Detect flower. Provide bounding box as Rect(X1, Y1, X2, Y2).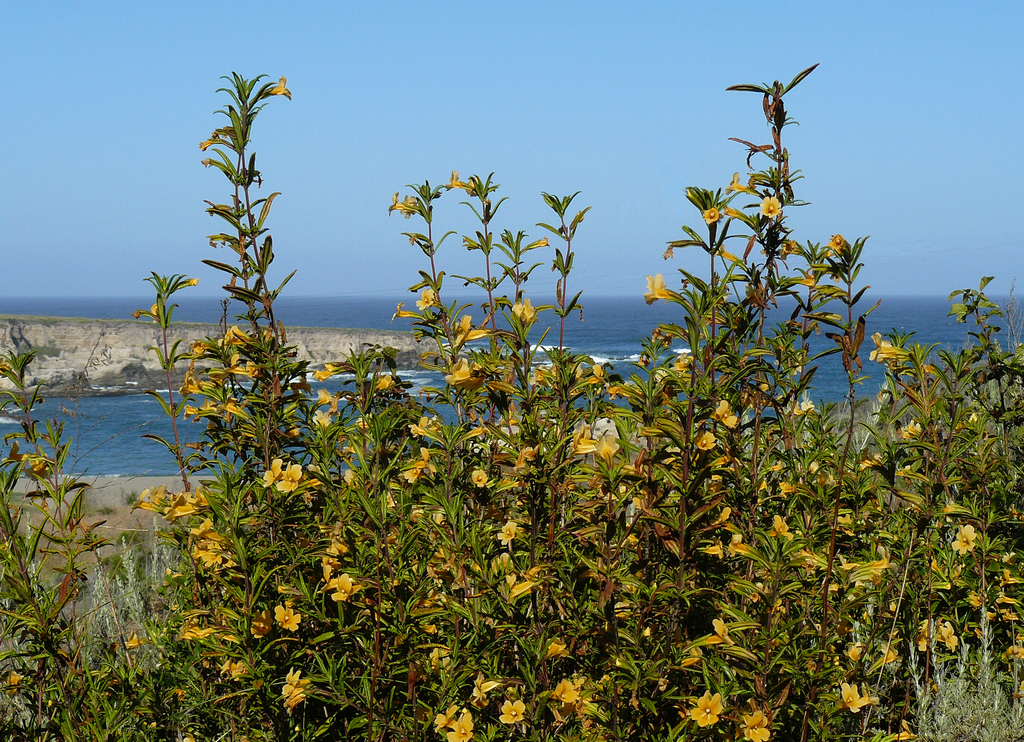
Rect(250, 609, 271, 640).
